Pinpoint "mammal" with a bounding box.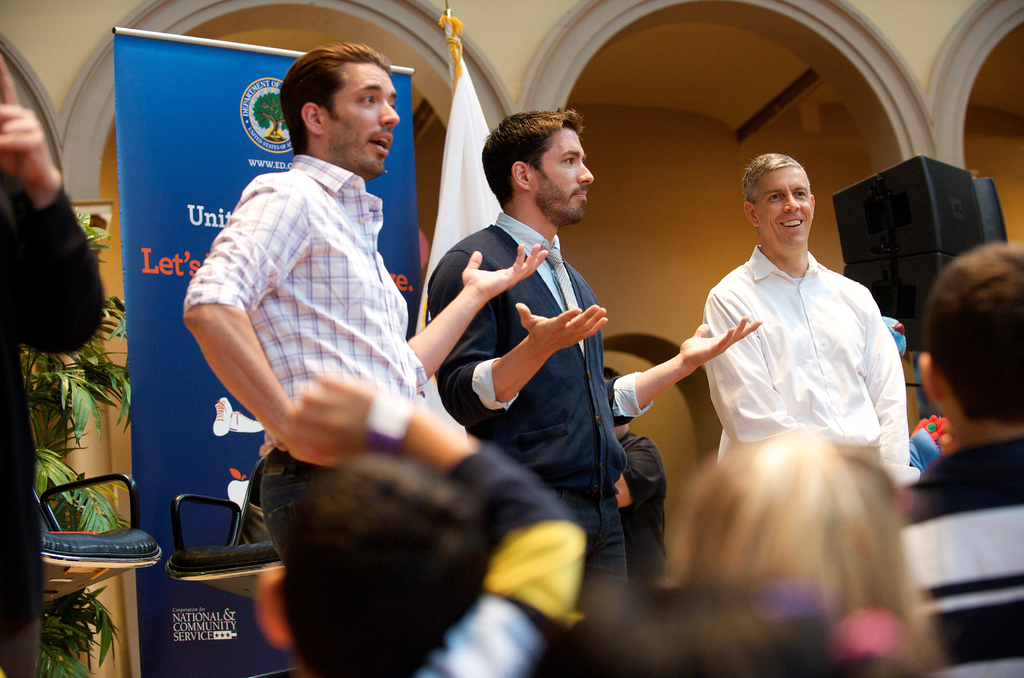
locate(429, 108, 761, 590).
